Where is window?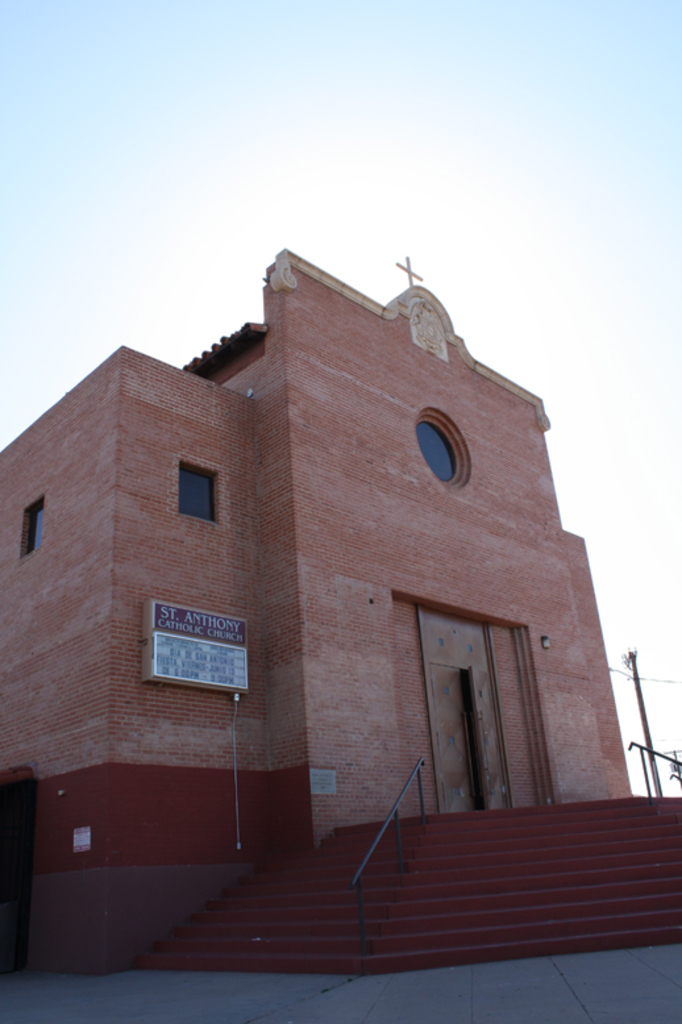
17 498 45 562.
